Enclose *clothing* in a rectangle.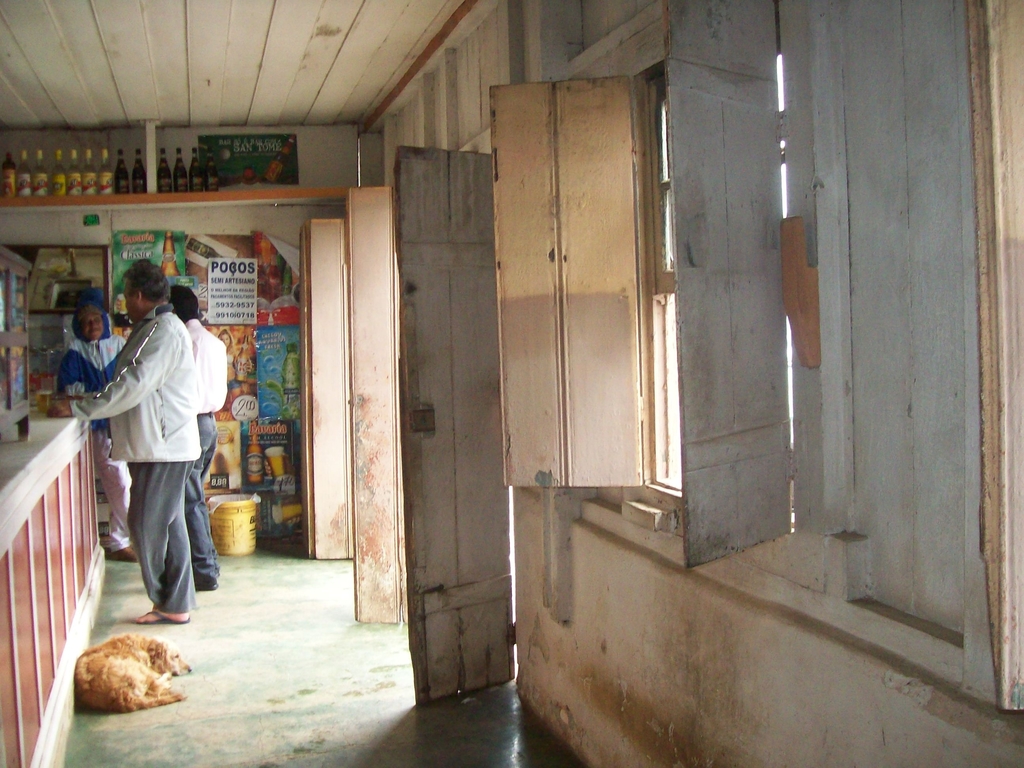
(x1=57, y1=331, x2=141, y2=553).
